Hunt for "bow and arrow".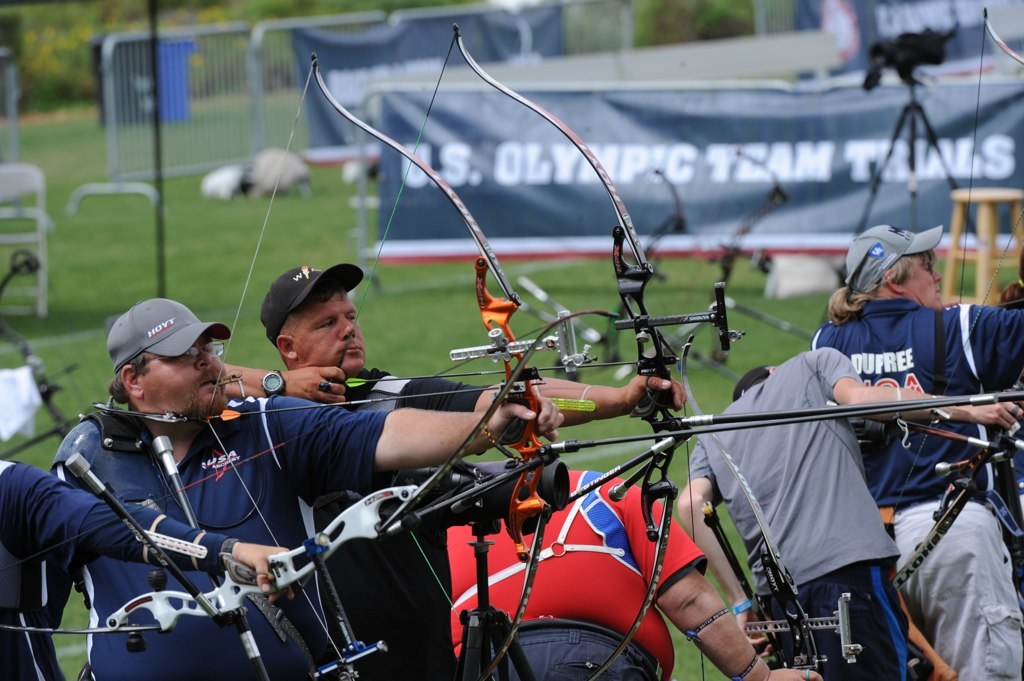
Hunted down at {"x1": 86, "y1": 51, "x2": 576, "y2": 680}.
